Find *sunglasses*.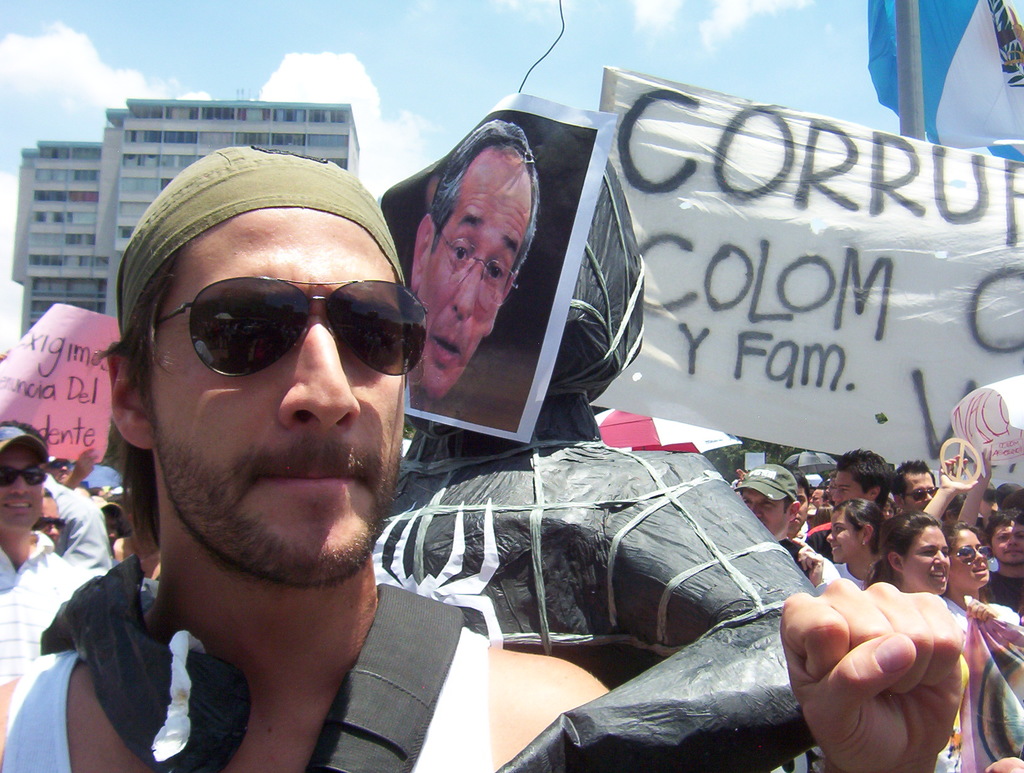
rect(148, 277, 429, 376).
